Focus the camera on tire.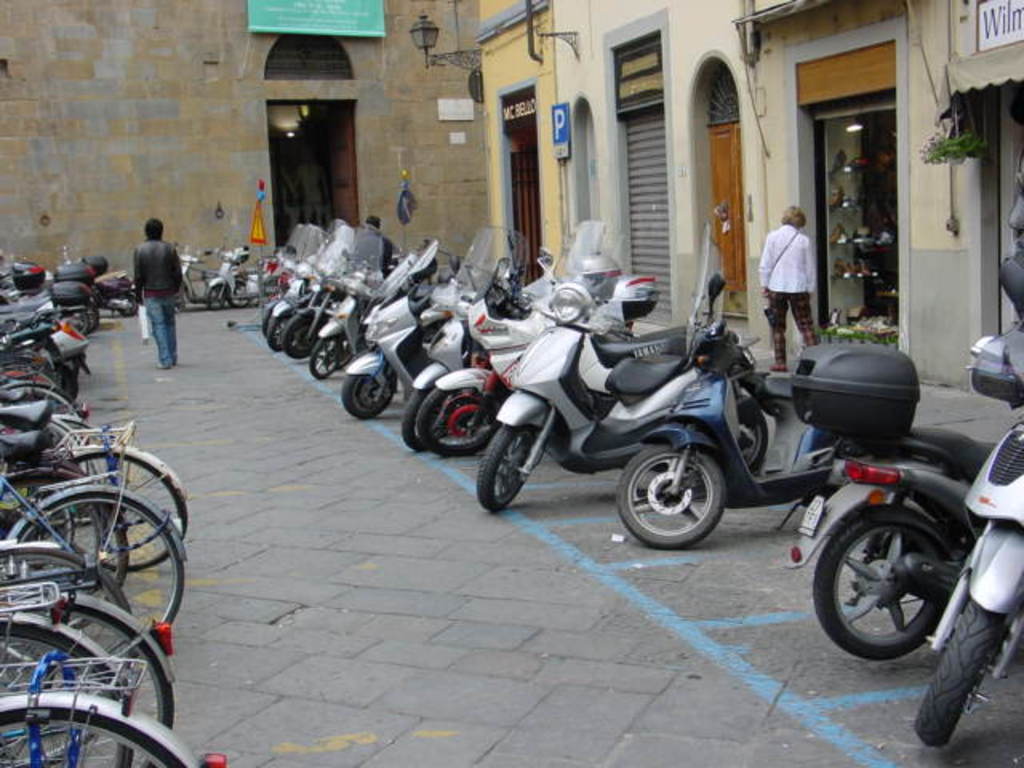
Focus region: {"left": 618, "top": 443, "right": 723, "bottom": 546}.
